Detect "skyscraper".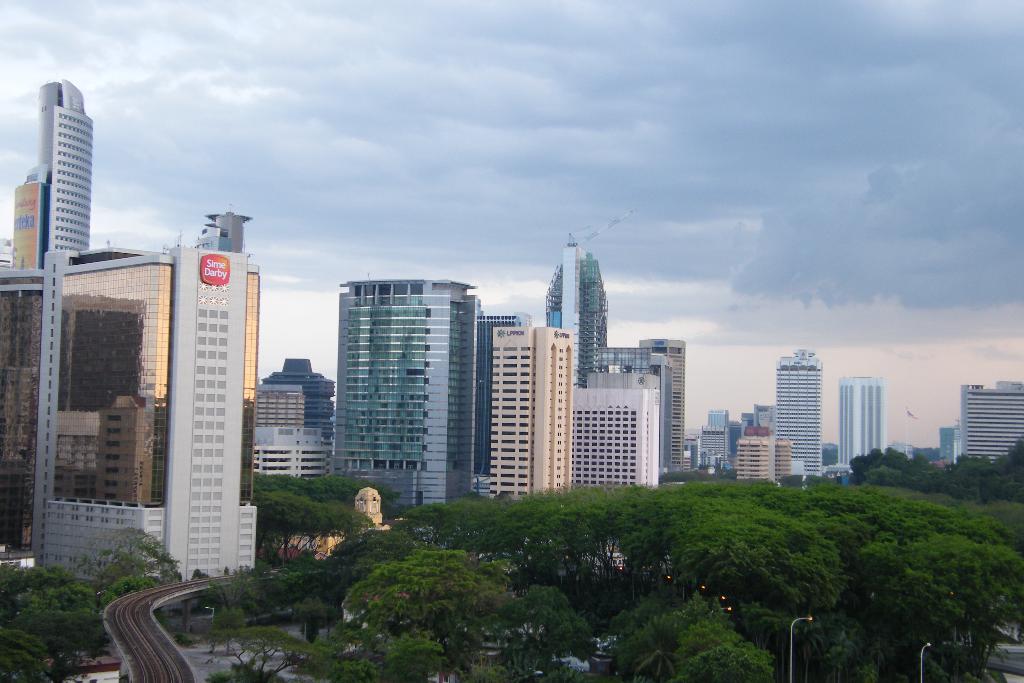
Detected at x1=733, y1=427, x2=788, y2=481.
